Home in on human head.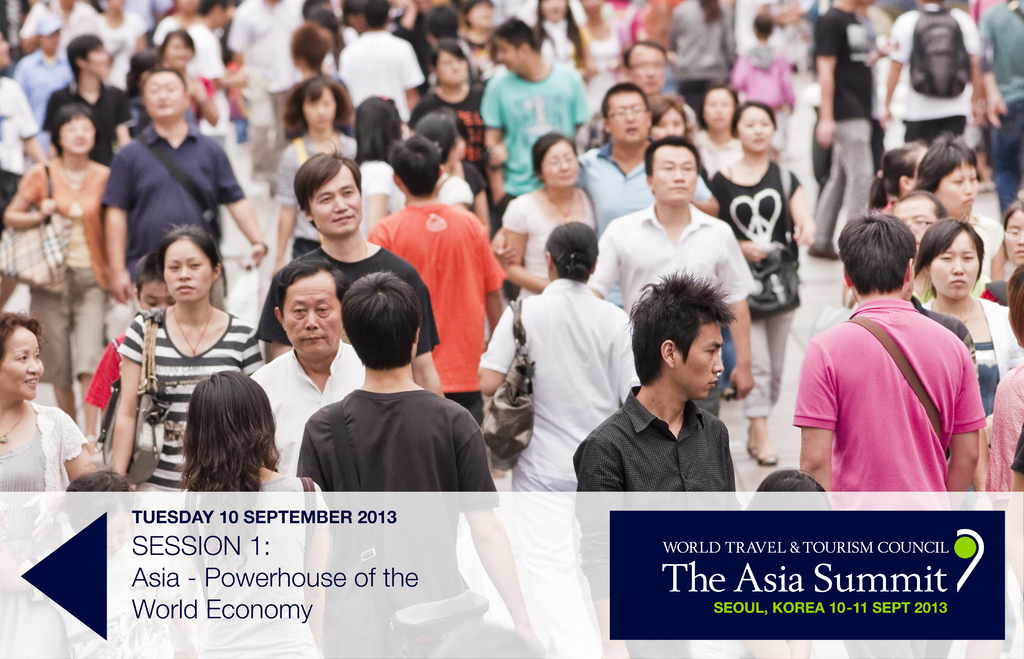
Homed in at bbox=(1006, 260, 1023, 343).
